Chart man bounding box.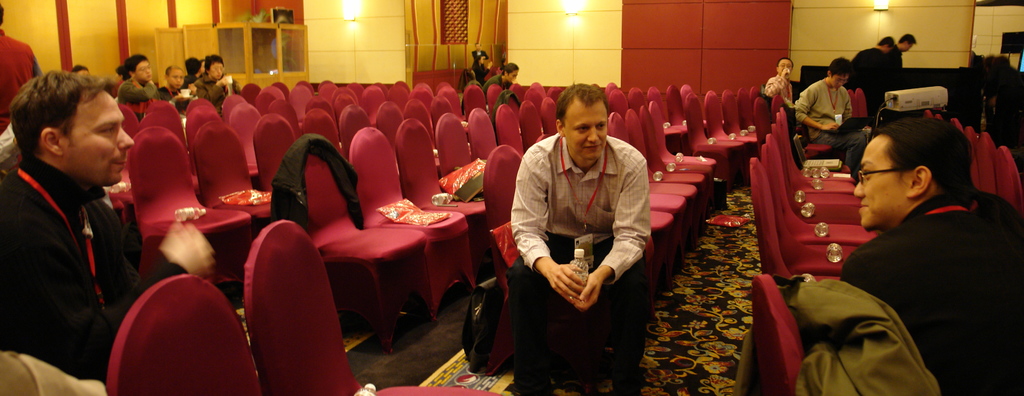
Charted: 767 56 796 109.
